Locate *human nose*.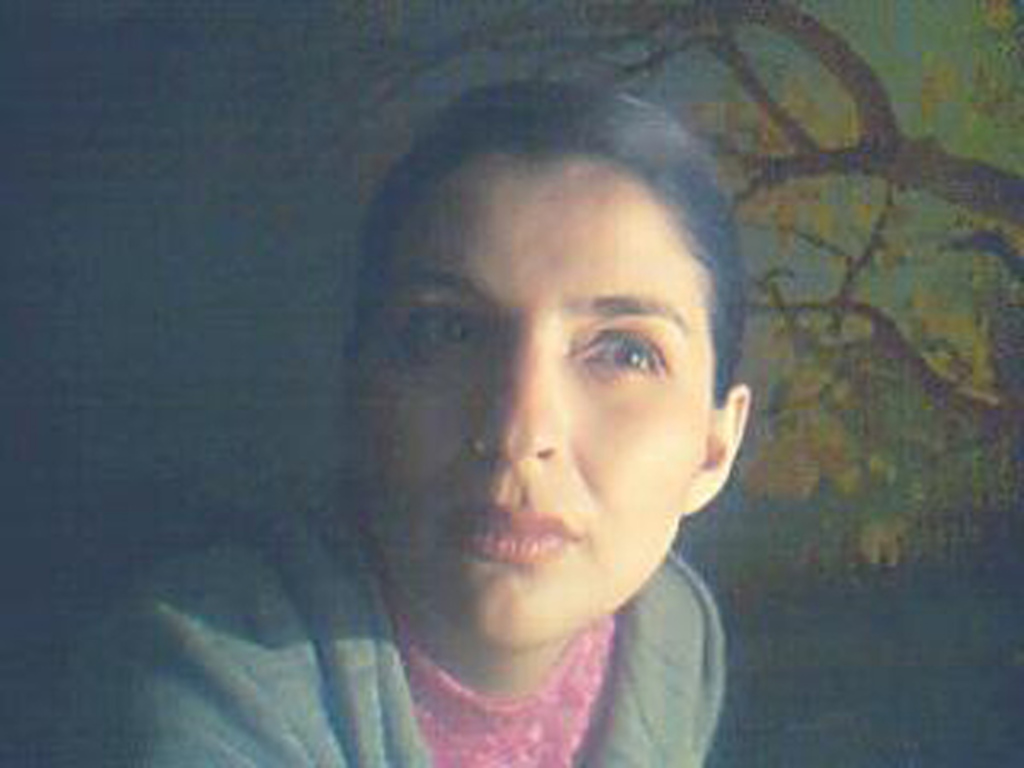
Bounding box: pyautogui.locateOnScreen(464, 328, 565, 466).
